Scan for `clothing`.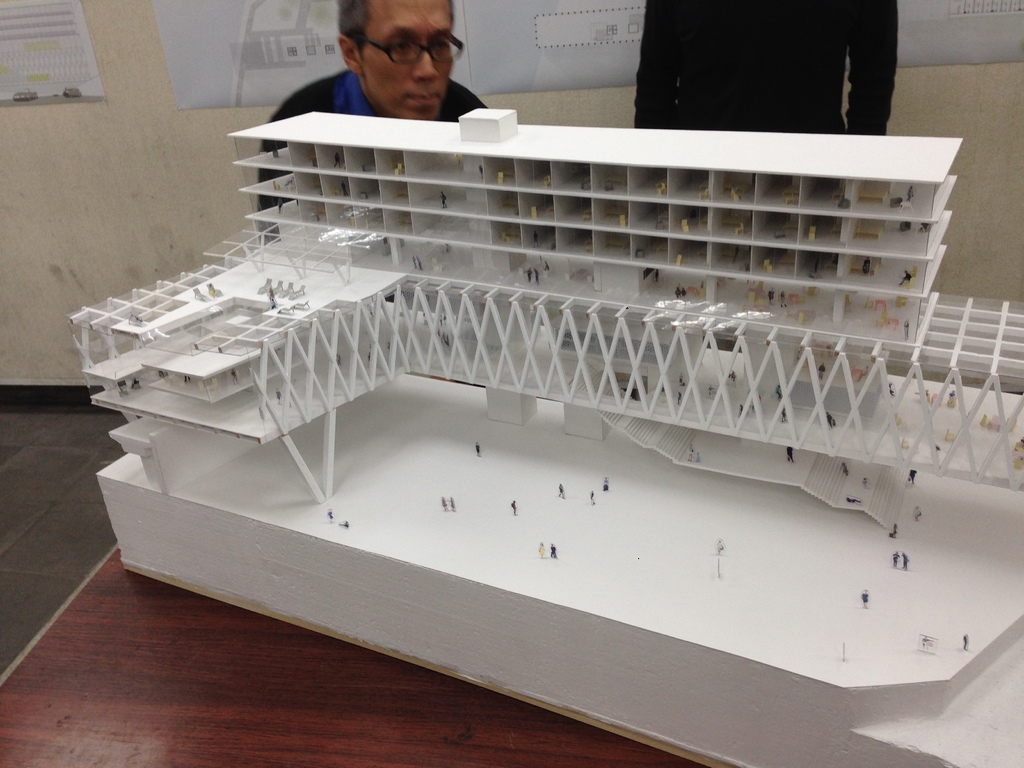
Scan result: bbox=(251, 60, 489, 212).
